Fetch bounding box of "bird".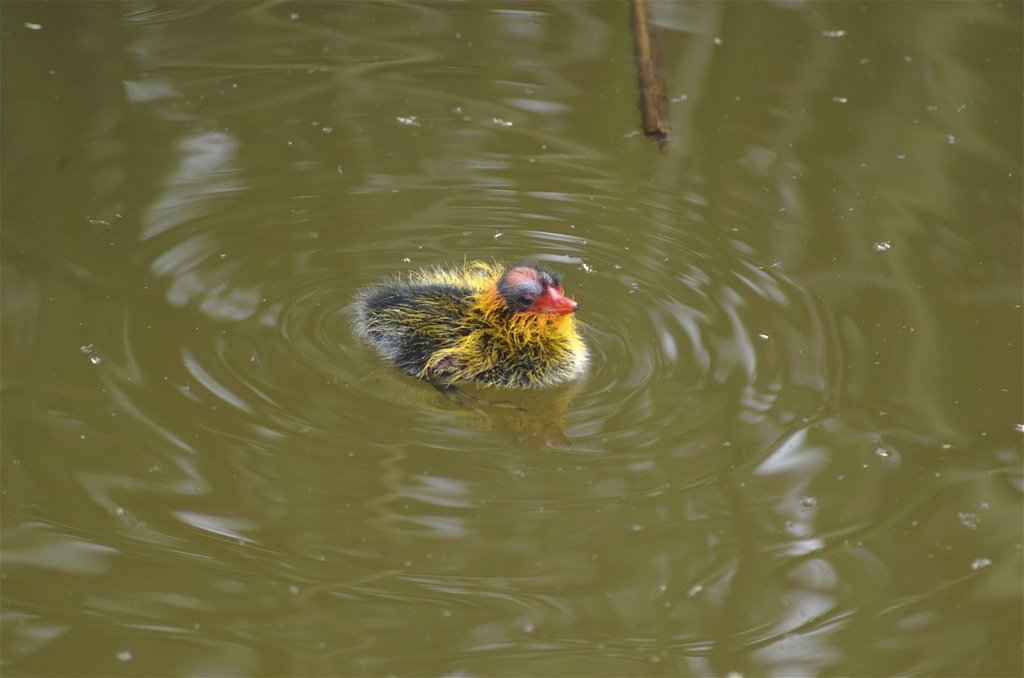
Bbox: detection(369, 253, 589, 383).
